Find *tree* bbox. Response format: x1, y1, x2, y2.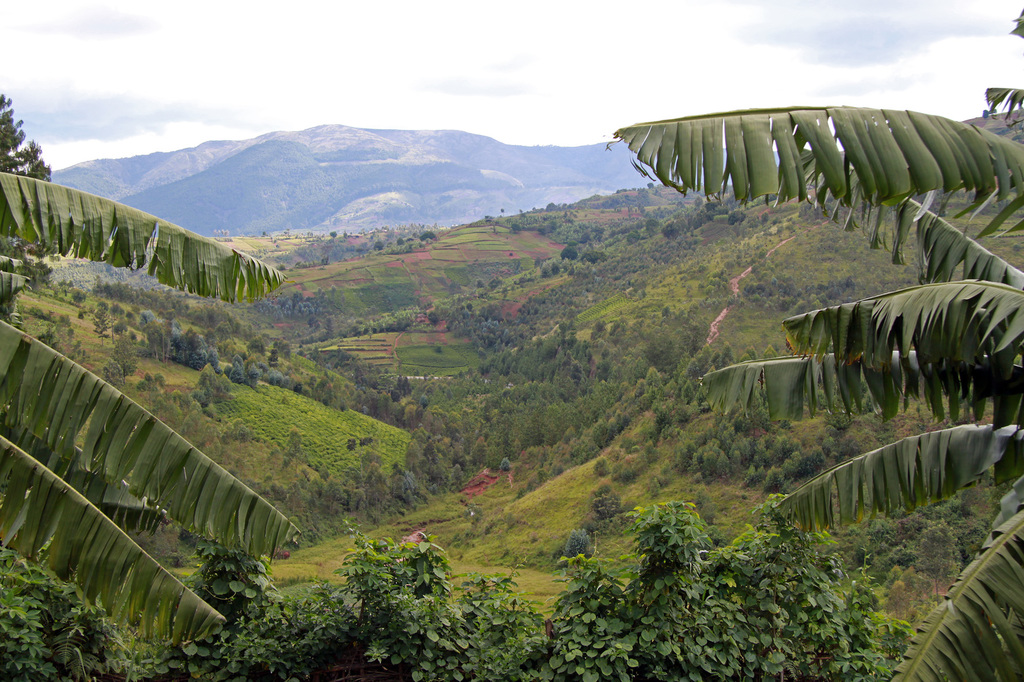
823, 376, 863, 461.
